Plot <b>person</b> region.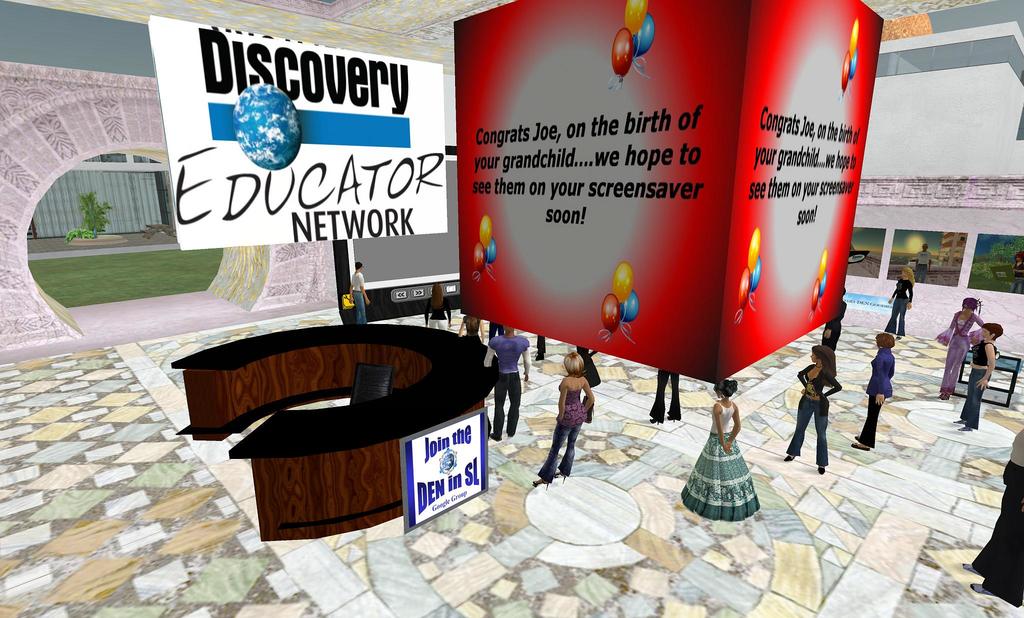
Plotted at region(955, 320, 1004, 430).
